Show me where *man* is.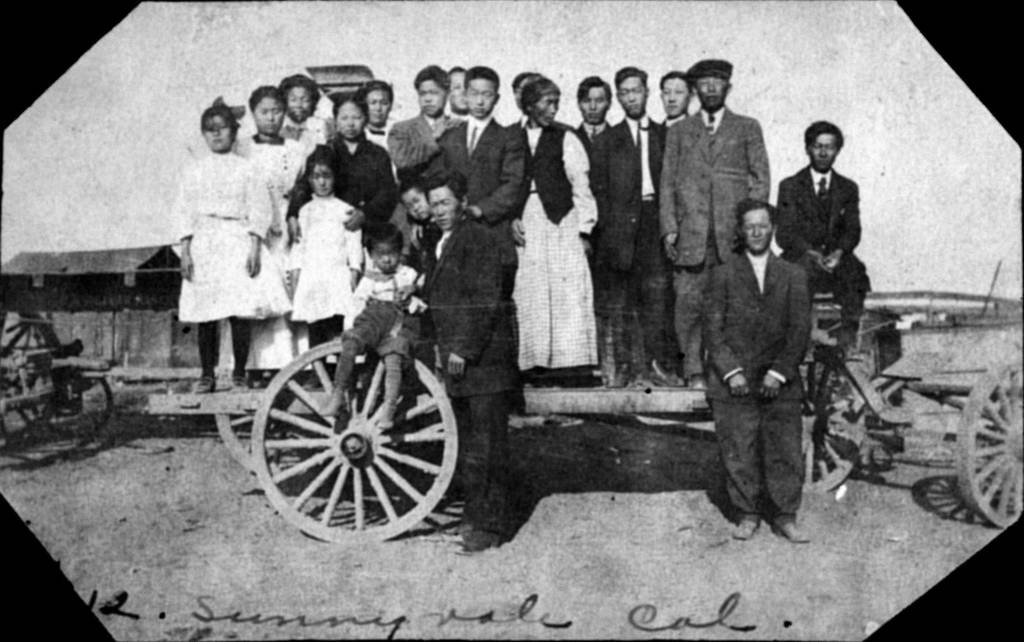
*man* is at [573,76,614,142].
